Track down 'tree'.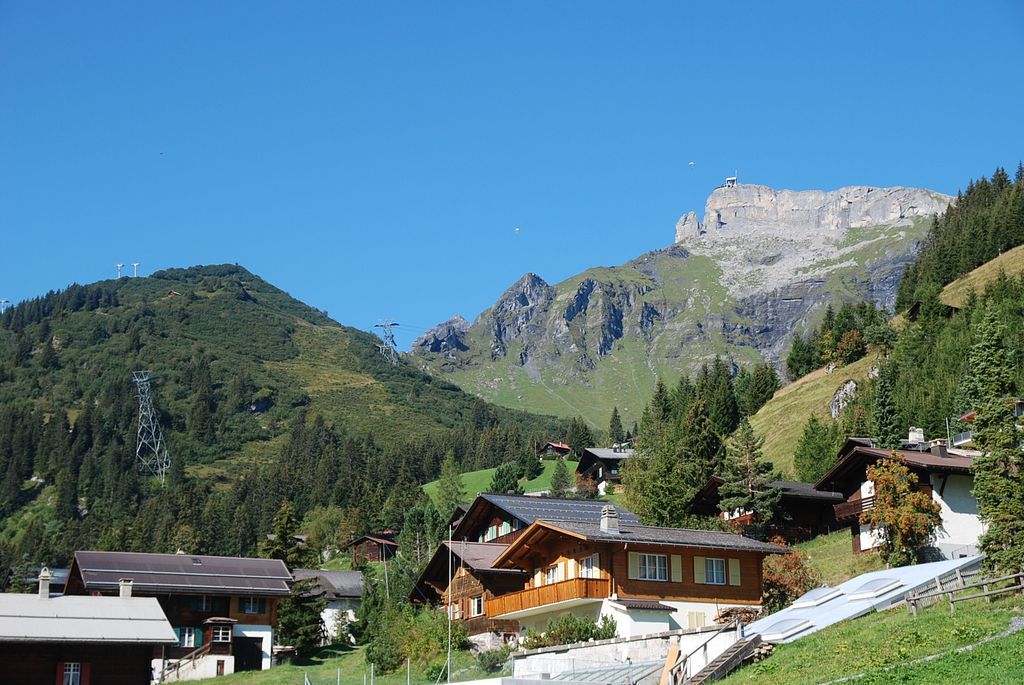
Tracked to (487, 463, 526, 498).
